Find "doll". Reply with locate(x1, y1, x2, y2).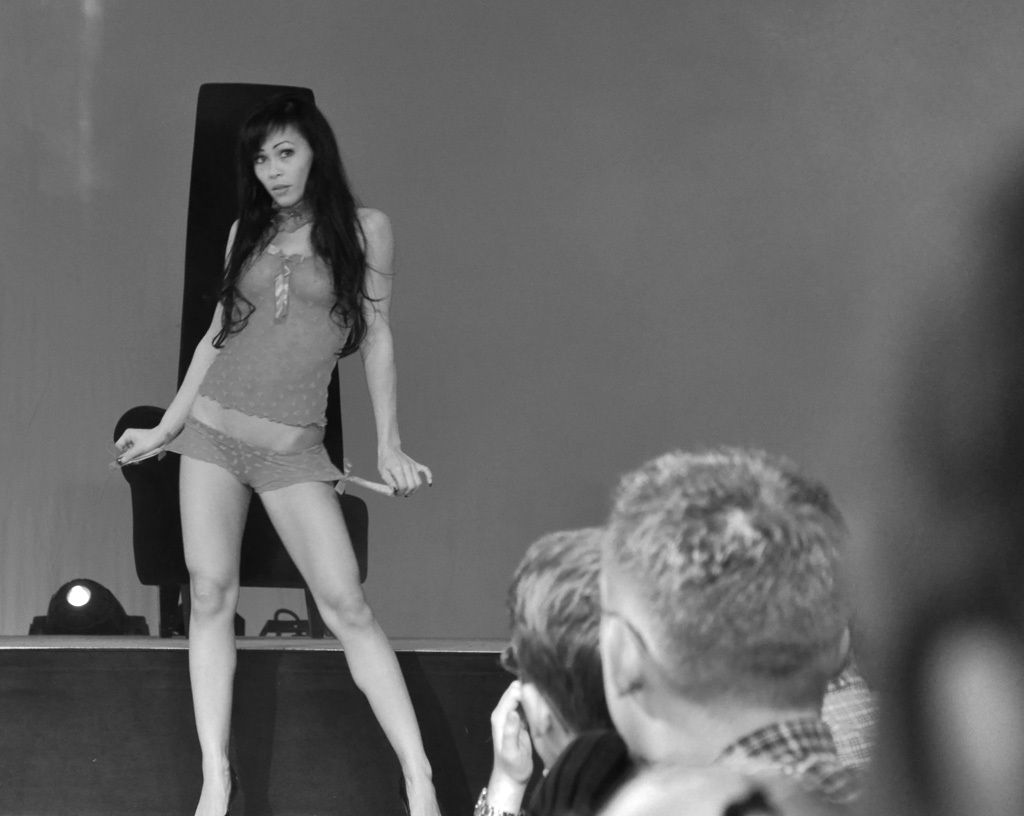
locate(108, 73, 442, 790).
